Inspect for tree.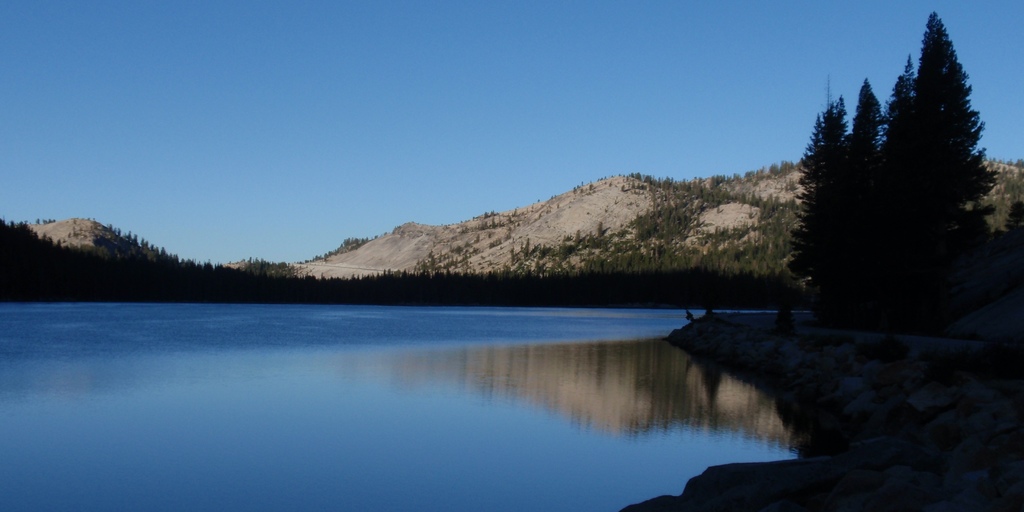
Inspection: {"x1": 879, "y1": 54, "x2": 922, "y2": 140}.
